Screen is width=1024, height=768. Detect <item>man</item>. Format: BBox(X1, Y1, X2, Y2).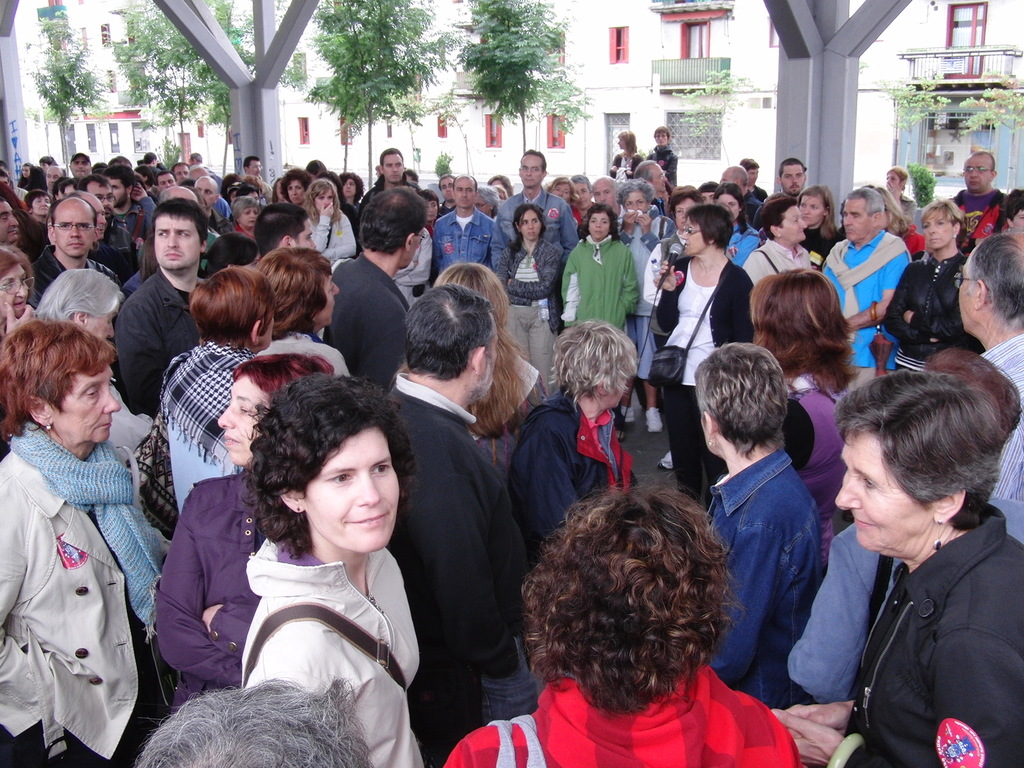
BBox(816, 184, 915, 392).
